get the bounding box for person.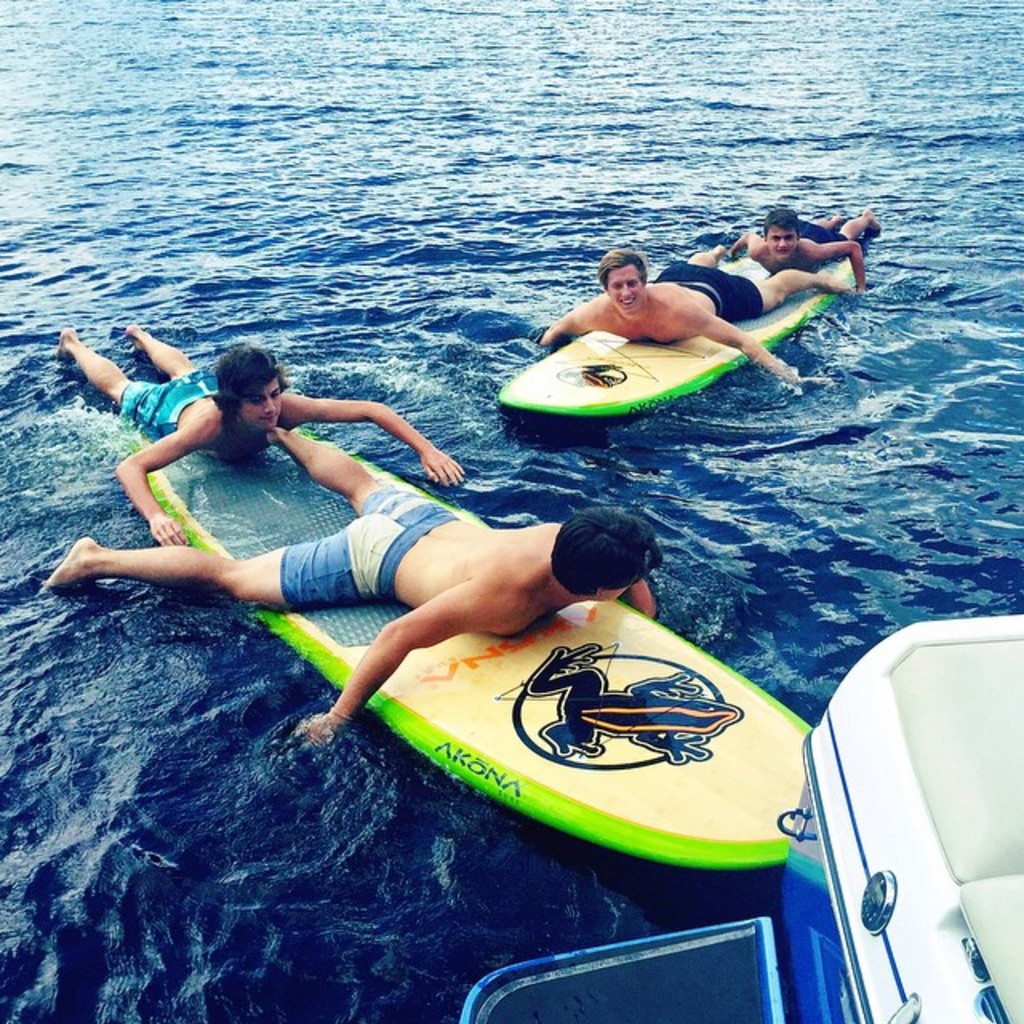
locate(34, 422, 661, 744).
